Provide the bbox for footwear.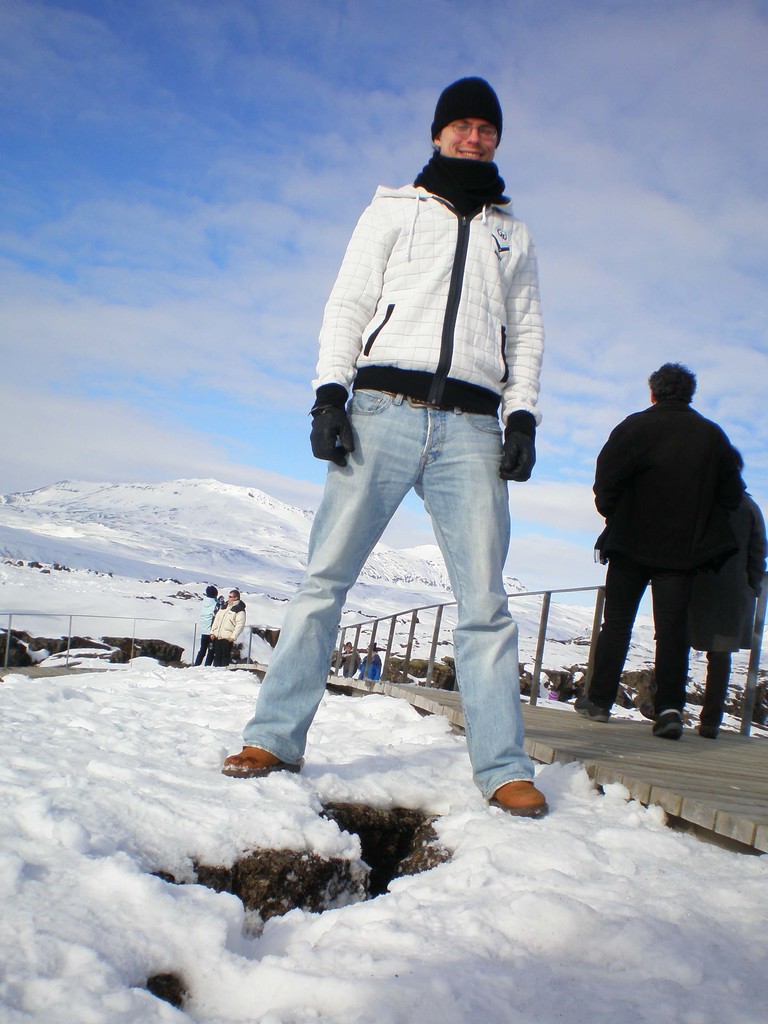
detection(574, 694, 607, 722).
